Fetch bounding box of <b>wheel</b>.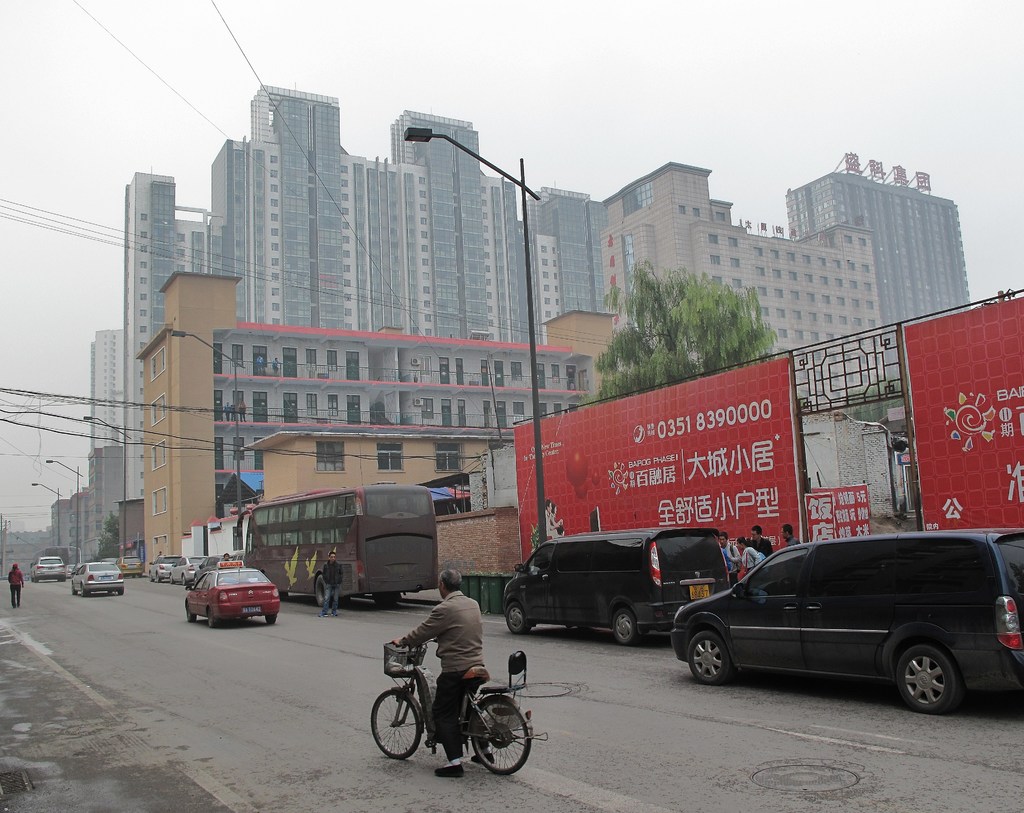
Bbox: 266/615/277/623.
